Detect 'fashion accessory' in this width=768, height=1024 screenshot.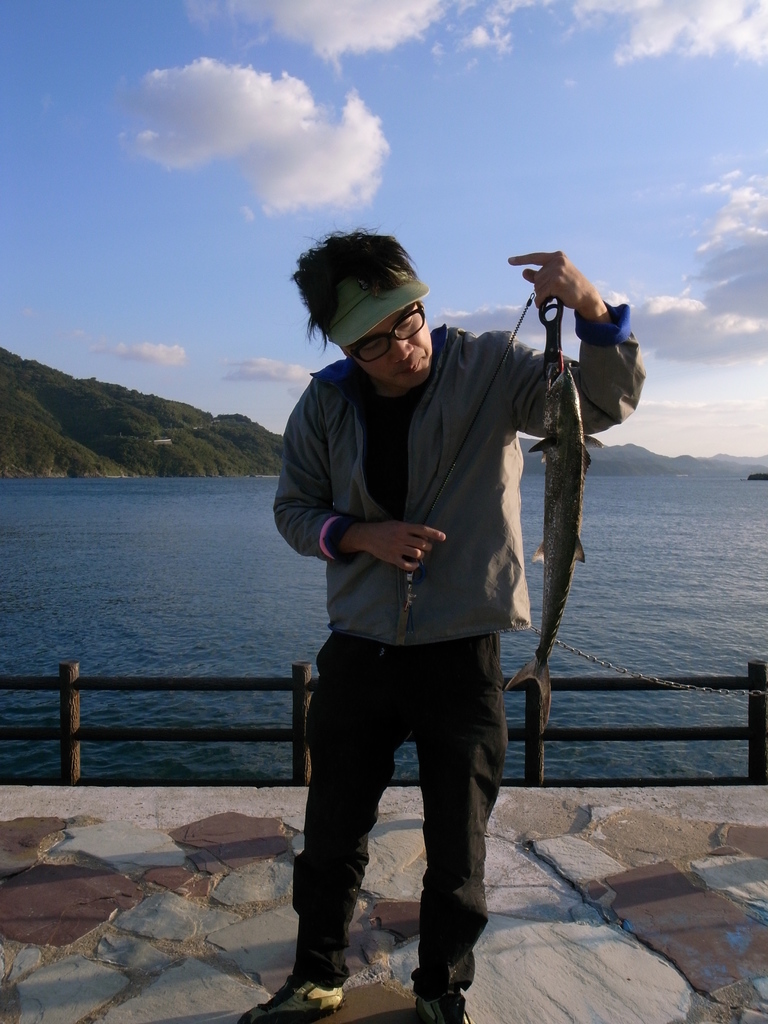
Detection: 236/977/349/1023.
